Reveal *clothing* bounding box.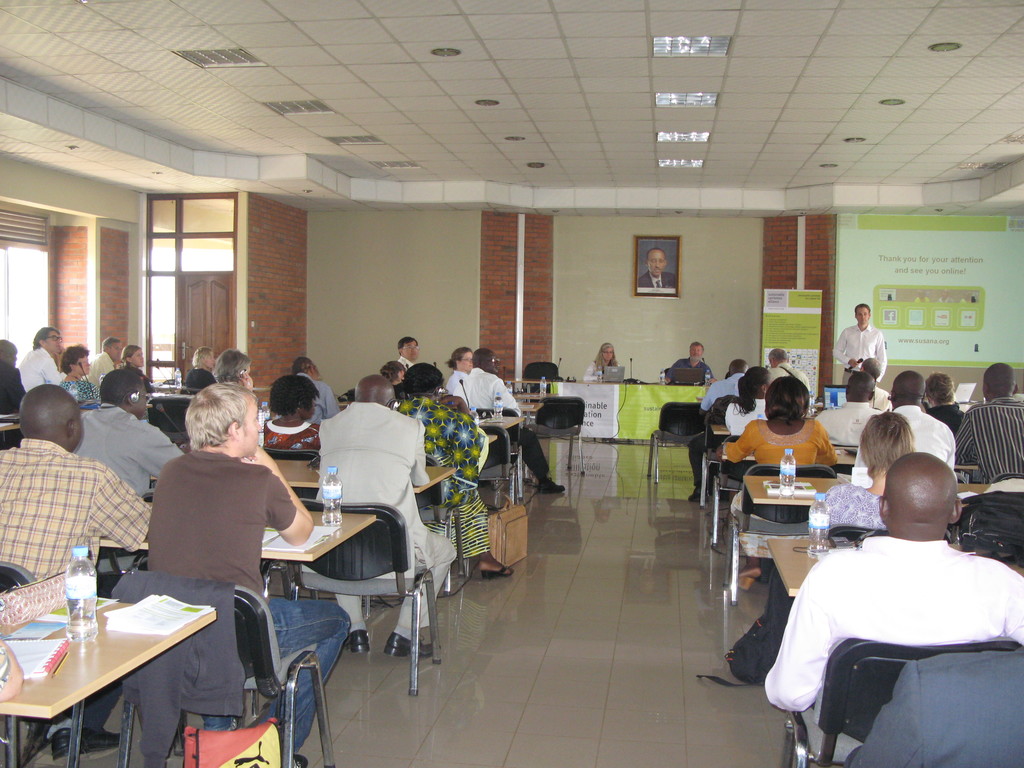
Revealed: pyautogui.locateOnScreen(397, 356, 408, 376).
